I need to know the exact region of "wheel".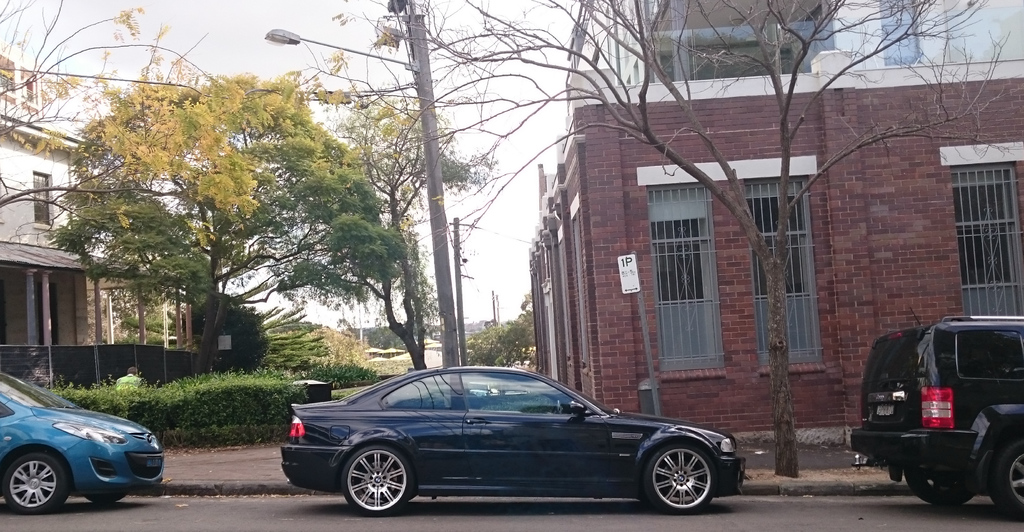
Region: x1=339 y1=450 x2=412 y2=513.
